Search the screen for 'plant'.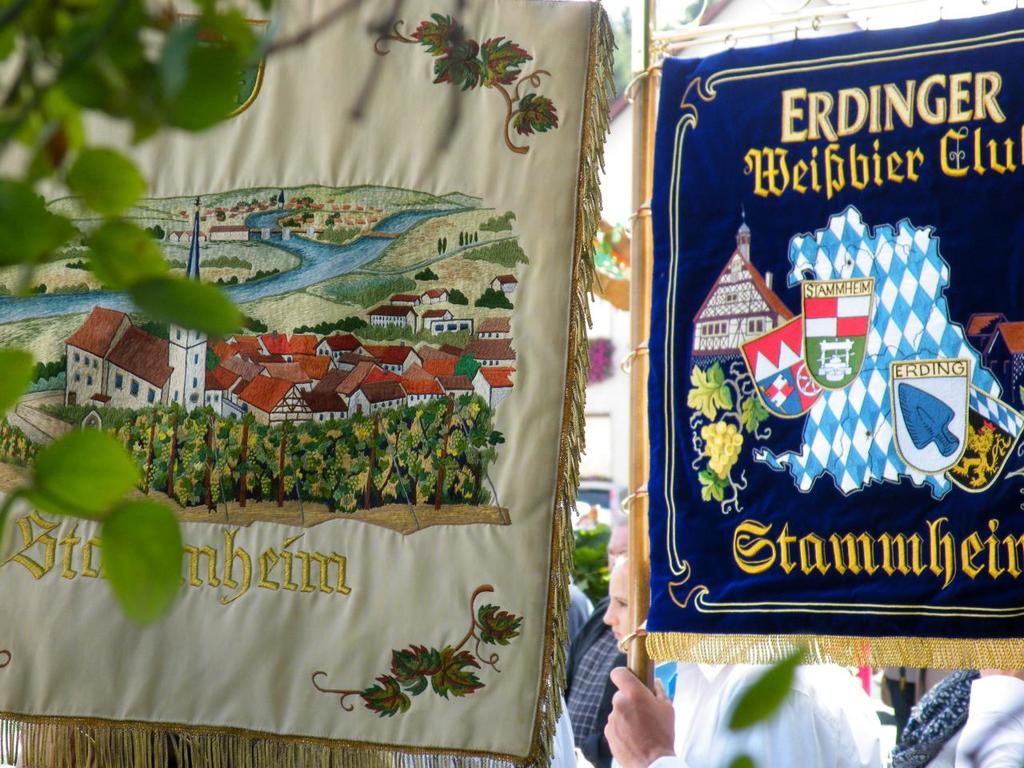
Found at [481, 206, 519, 234].
